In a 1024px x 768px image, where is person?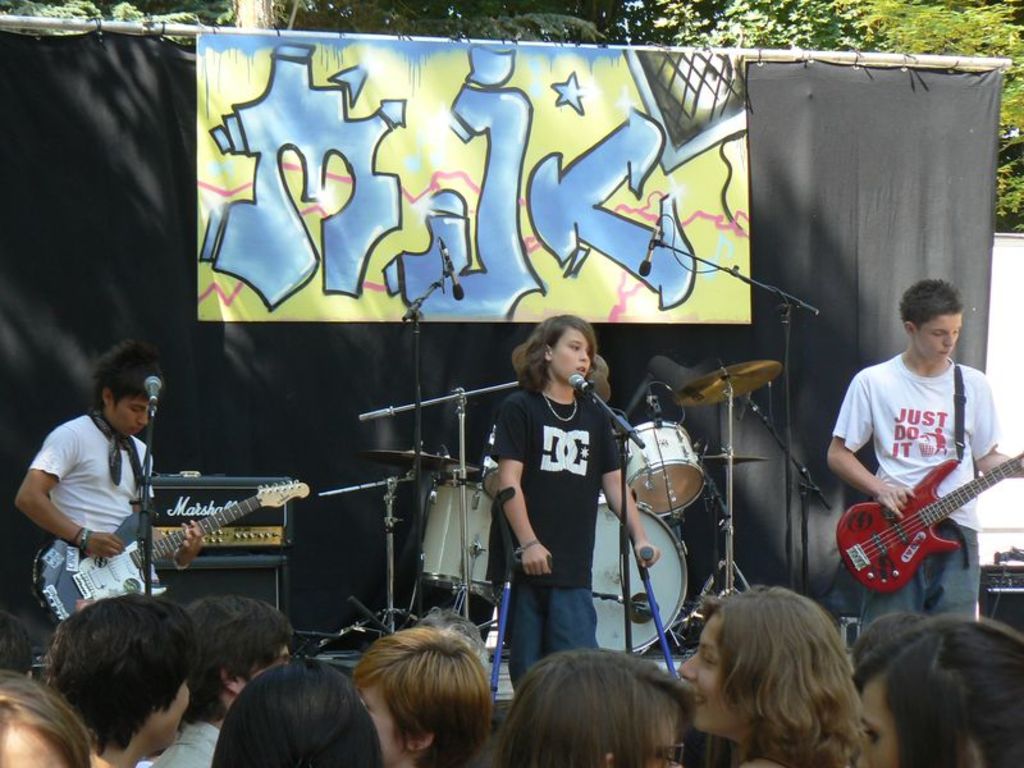
(0, 671, 93, 767).
